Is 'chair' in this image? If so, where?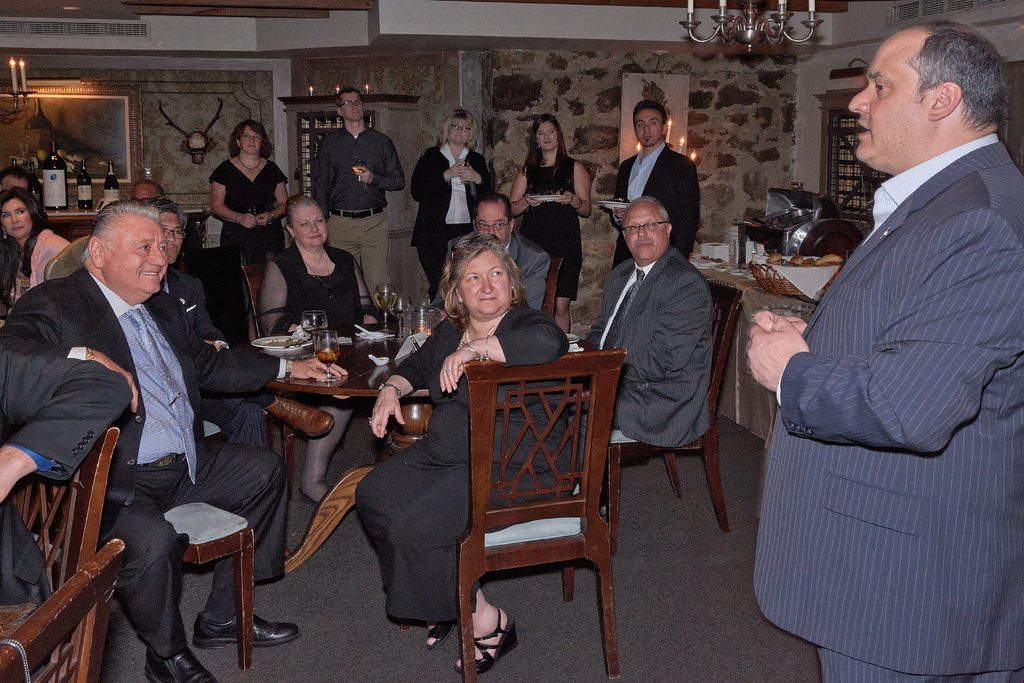
Yes, at select_region(0, 427, 127, 656).
